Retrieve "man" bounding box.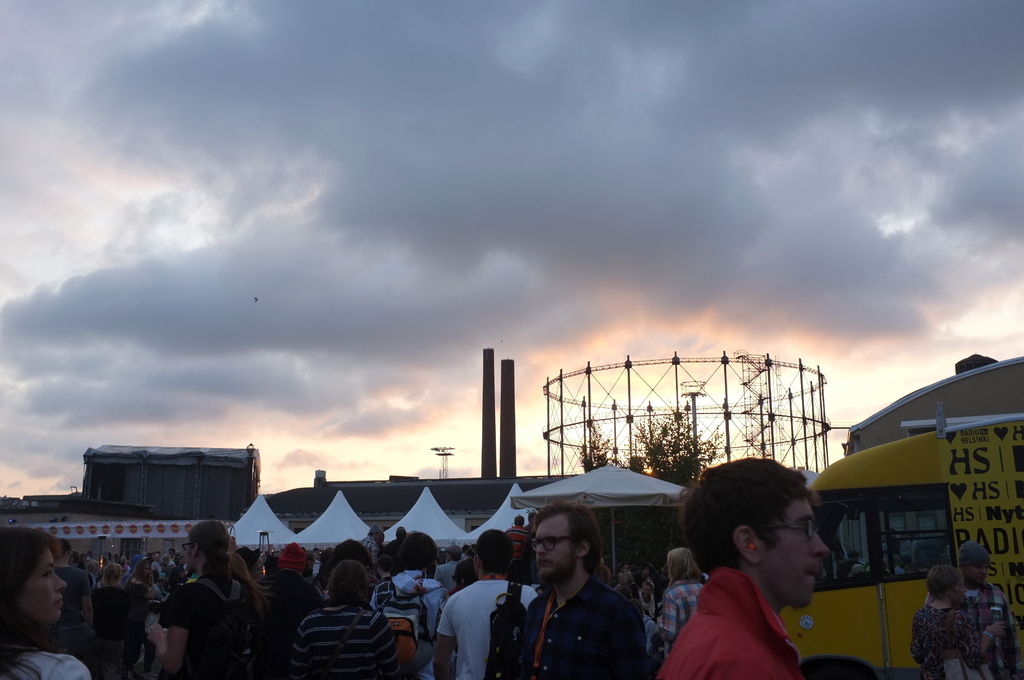
Bounding box: (x1=47, y1=539, x2=92, y2=649).
